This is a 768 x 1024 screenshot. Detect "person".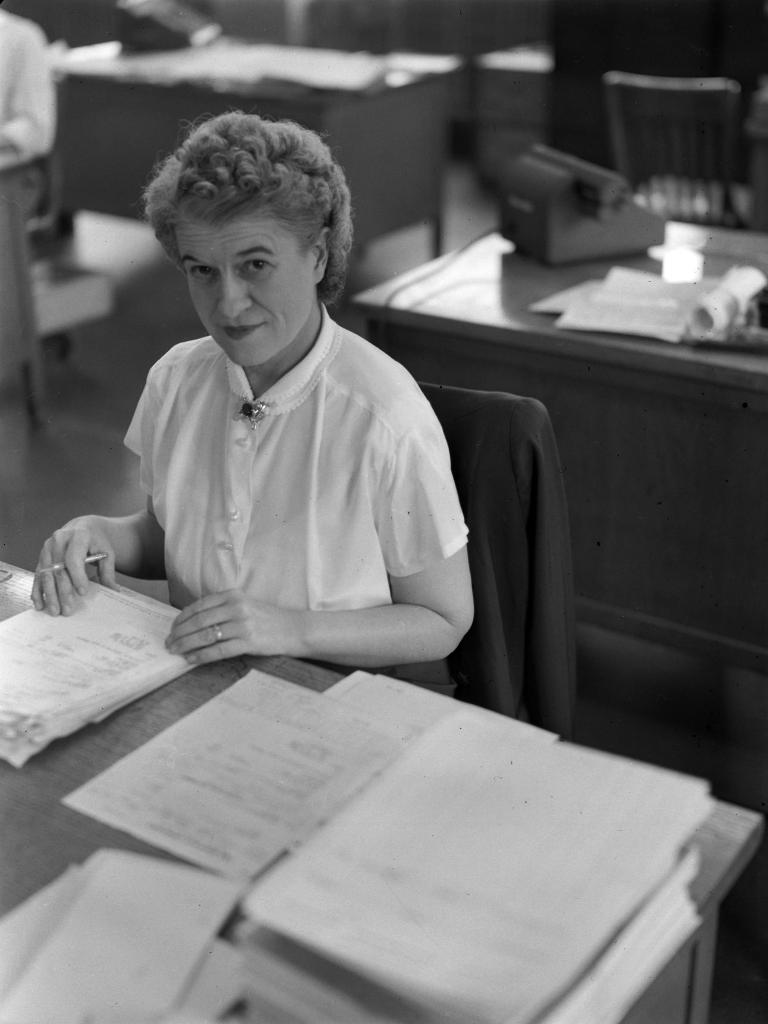
93,85,495,733.
